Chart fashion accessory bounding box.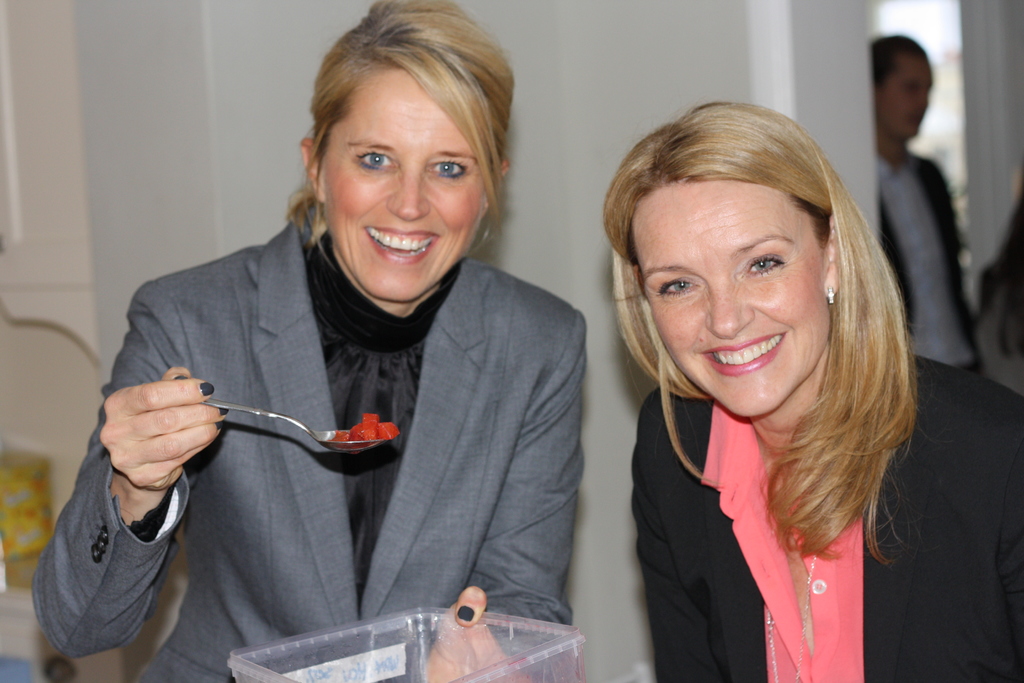
Charted: bbox(216, 419, 232, 434).
